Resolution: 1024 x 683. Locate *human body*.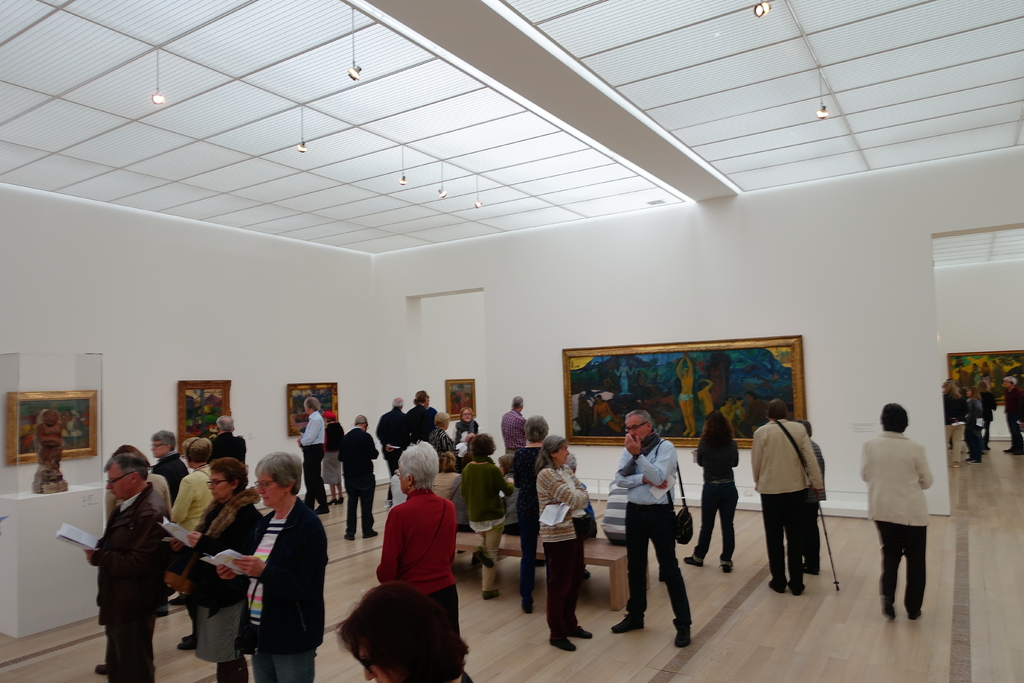
211/432/248/471.
